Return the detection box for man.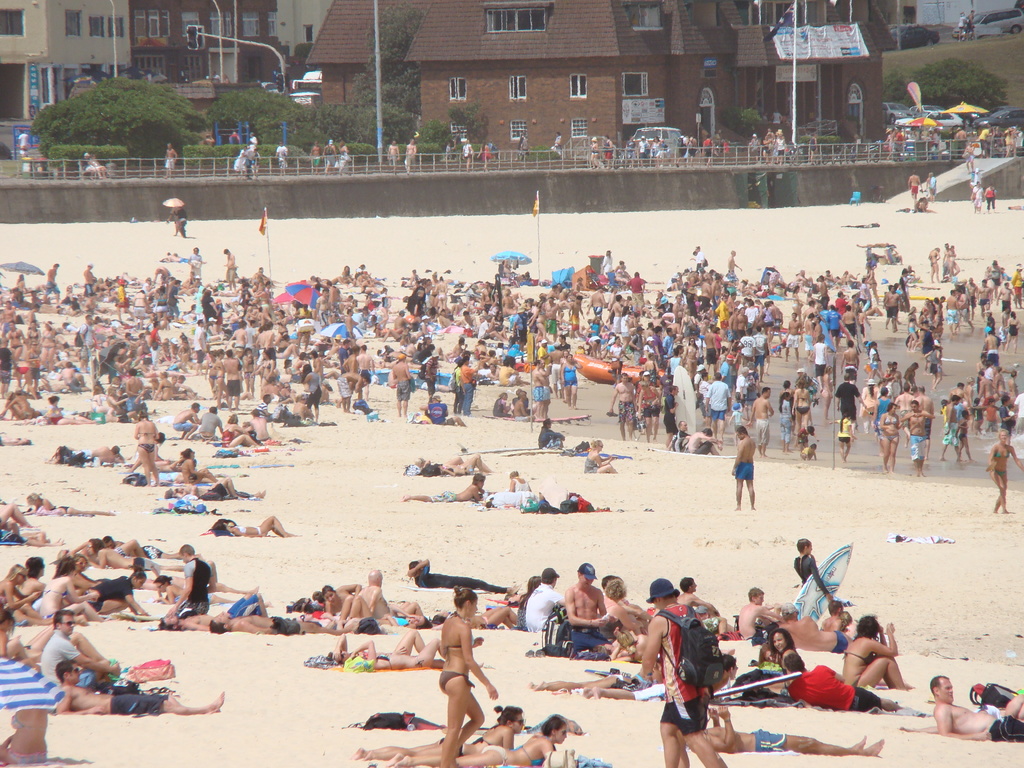
BBox(650, 324, 661, 367).
